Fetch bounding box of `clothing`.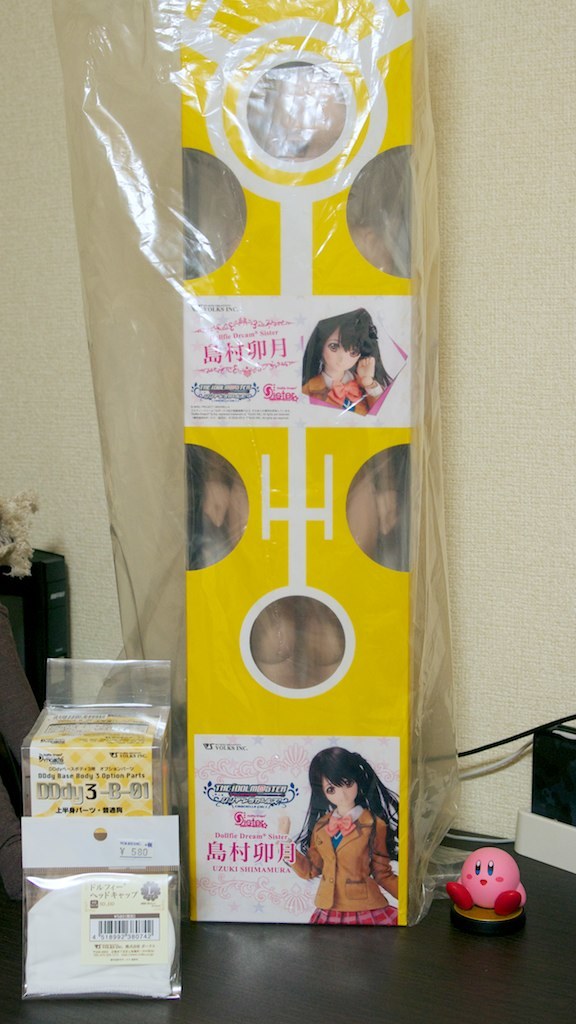
Bbox: 295, 784, 411, 918.
